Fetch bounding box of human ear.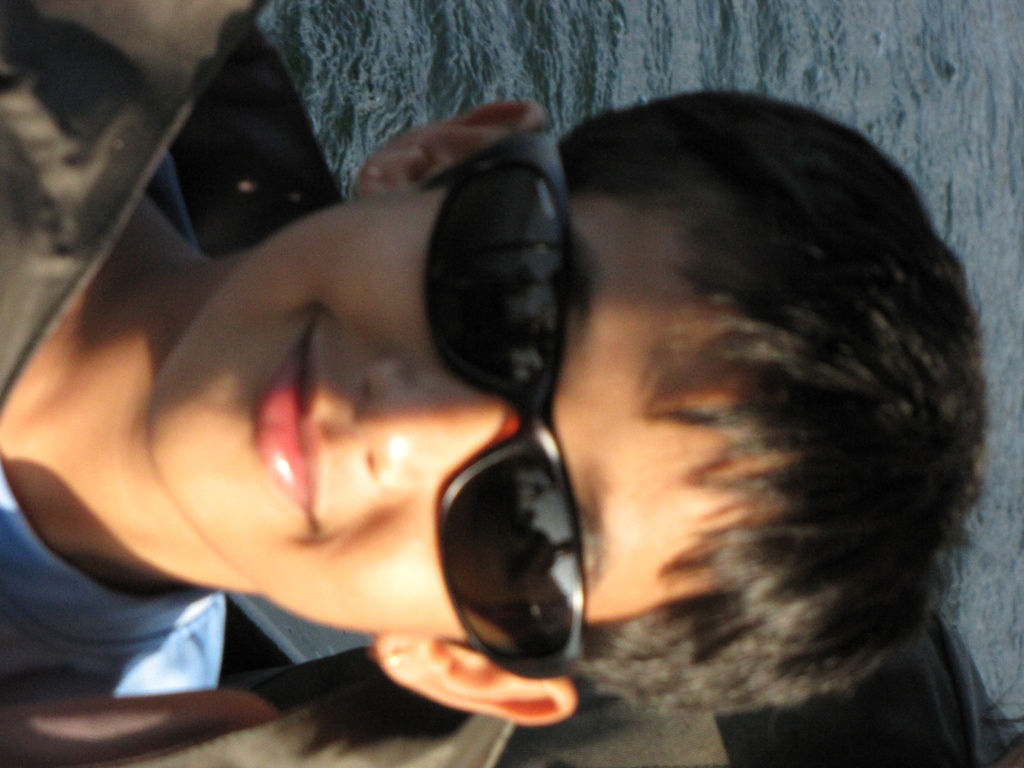
Bbox: 377 631 575 726.
